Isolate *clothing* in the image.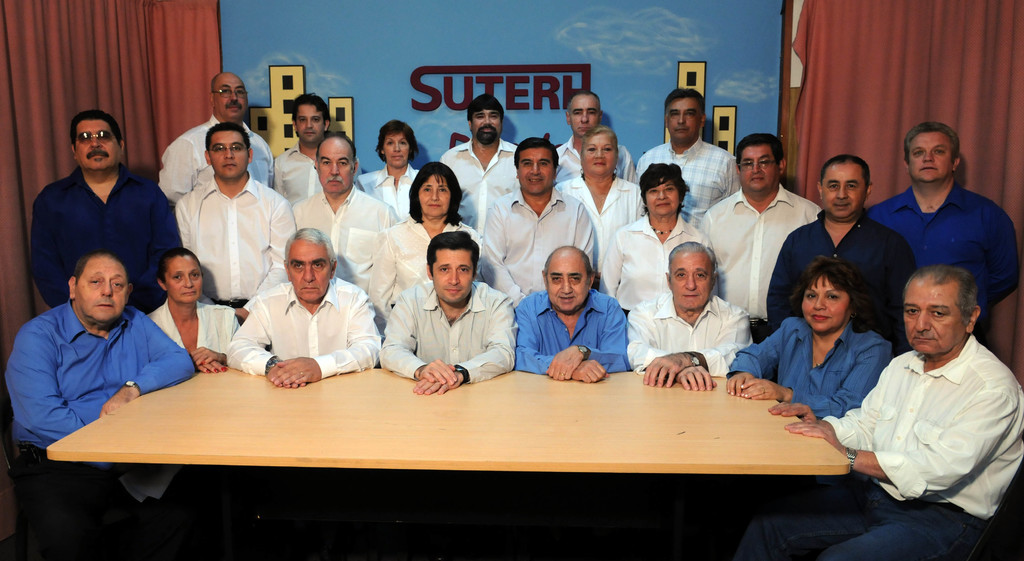
Isolated region: bbox(444, 138, 517, 233).
